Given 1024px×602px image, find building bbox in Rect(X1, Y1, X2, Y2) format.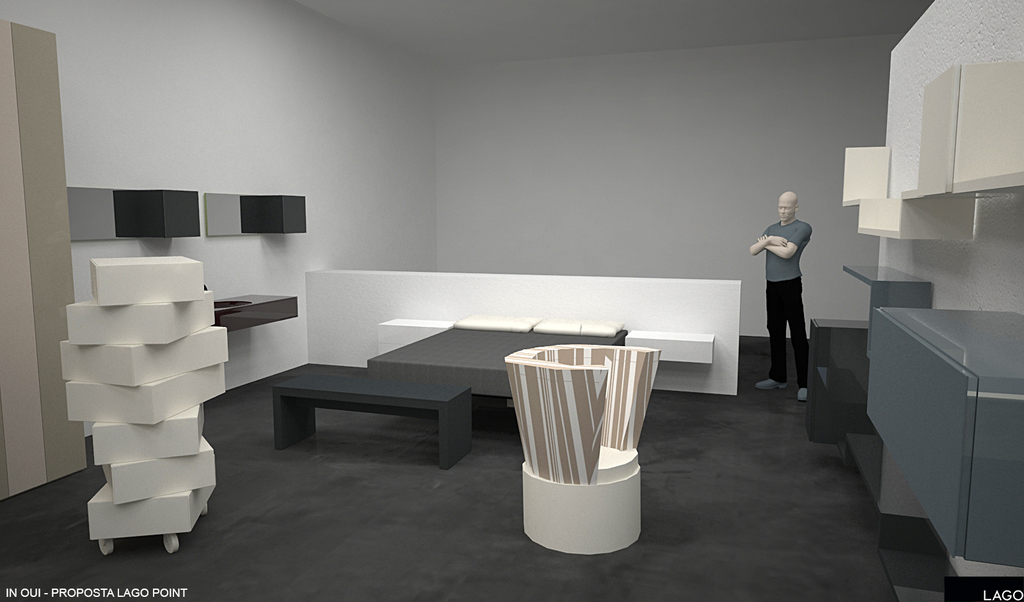
Rect(0, 0, 1023, 601).
